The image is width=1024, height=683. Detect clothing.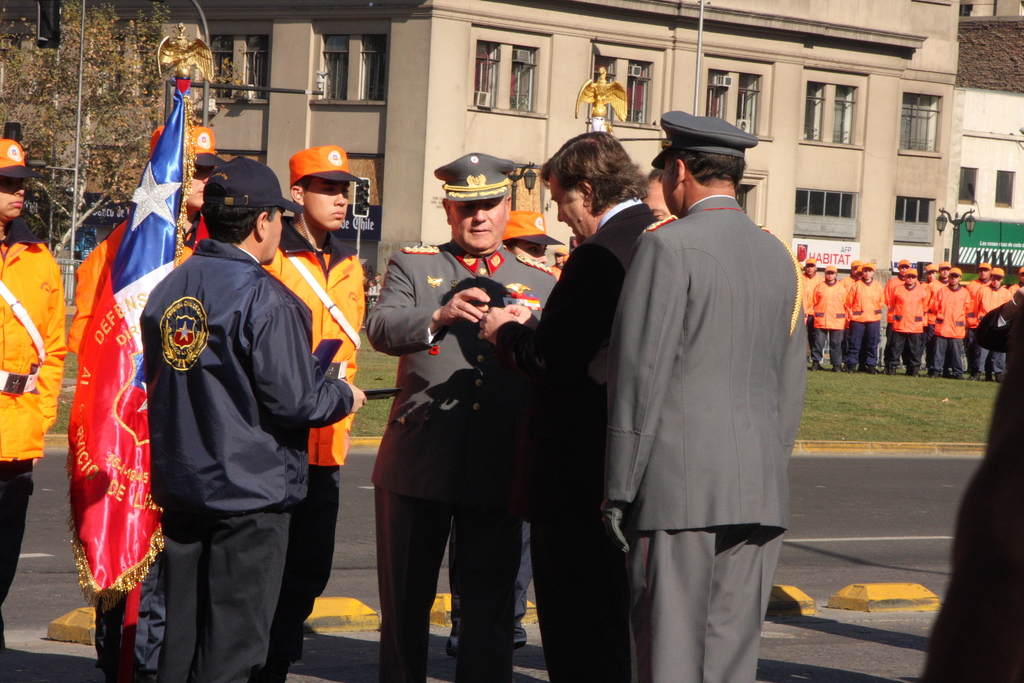
Detection: x1=602, y1=193, x2=808, y2=682.
